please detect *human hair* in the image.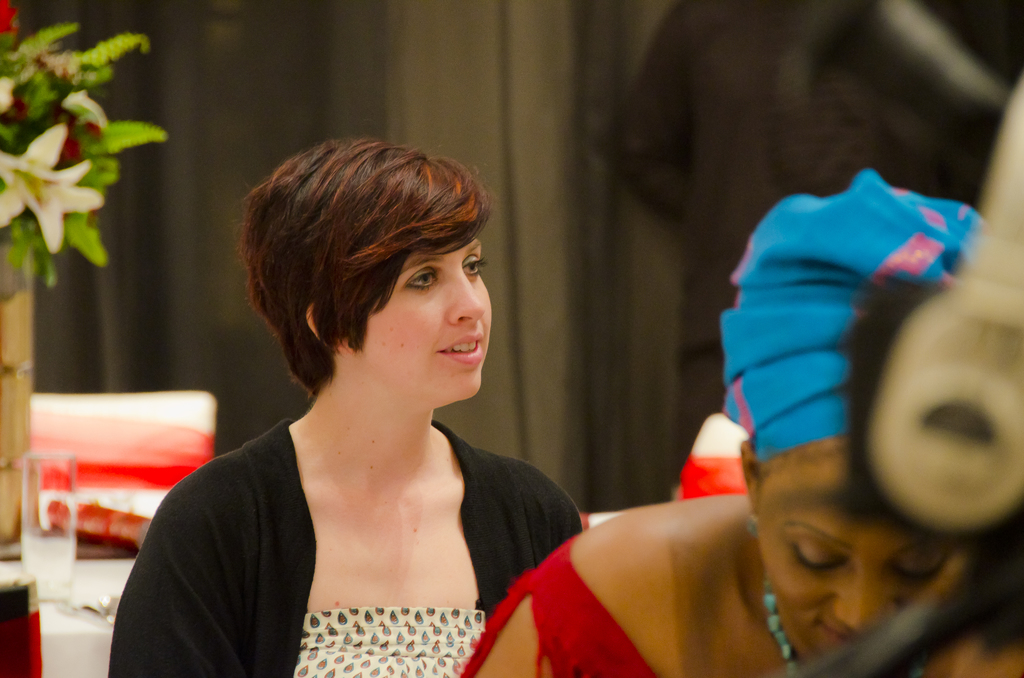
[239, 125, 488, 440].
